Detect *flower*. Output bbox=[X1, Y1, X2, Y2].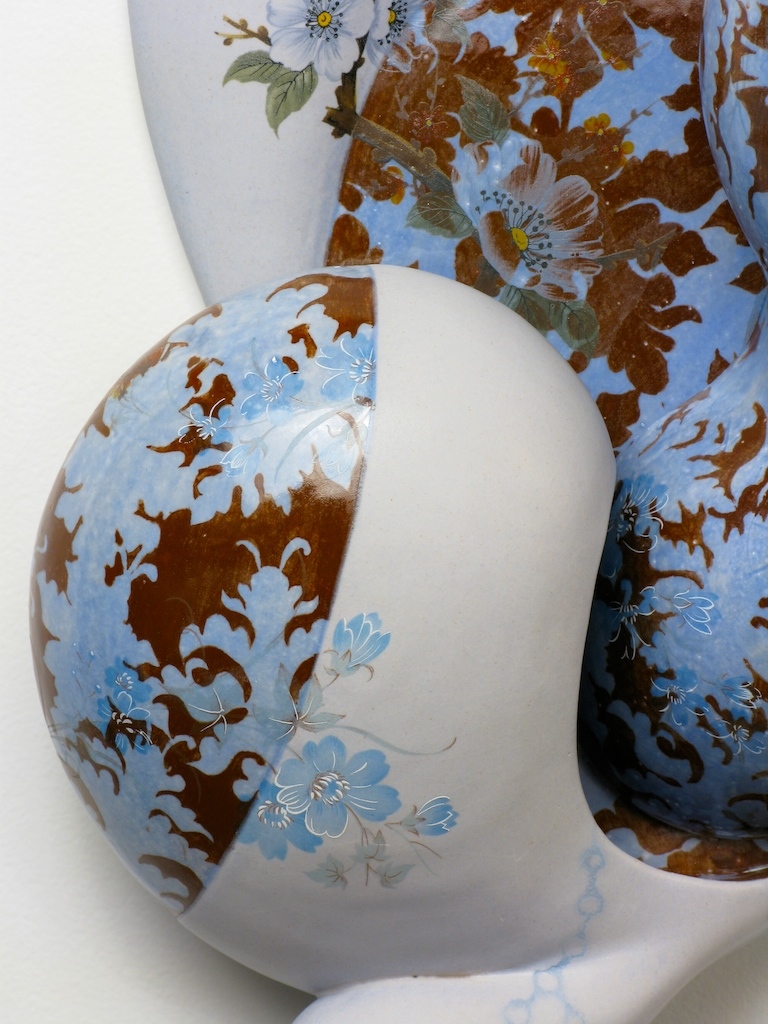
bbox=[232, 780, 321, 861].
